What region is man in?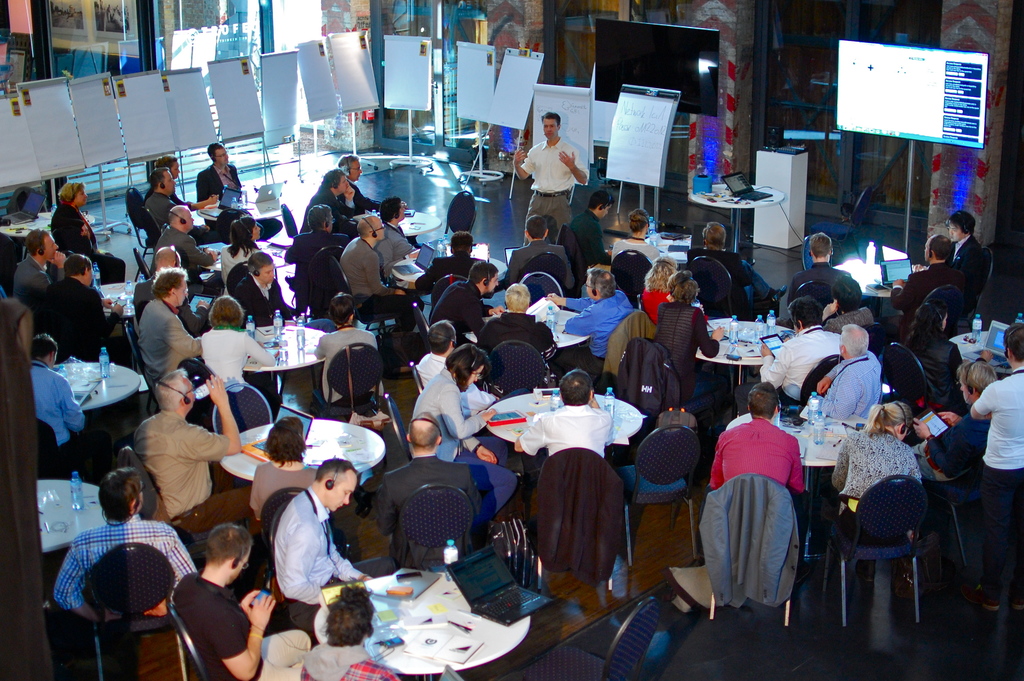
region(496, 215, 575, 292).
